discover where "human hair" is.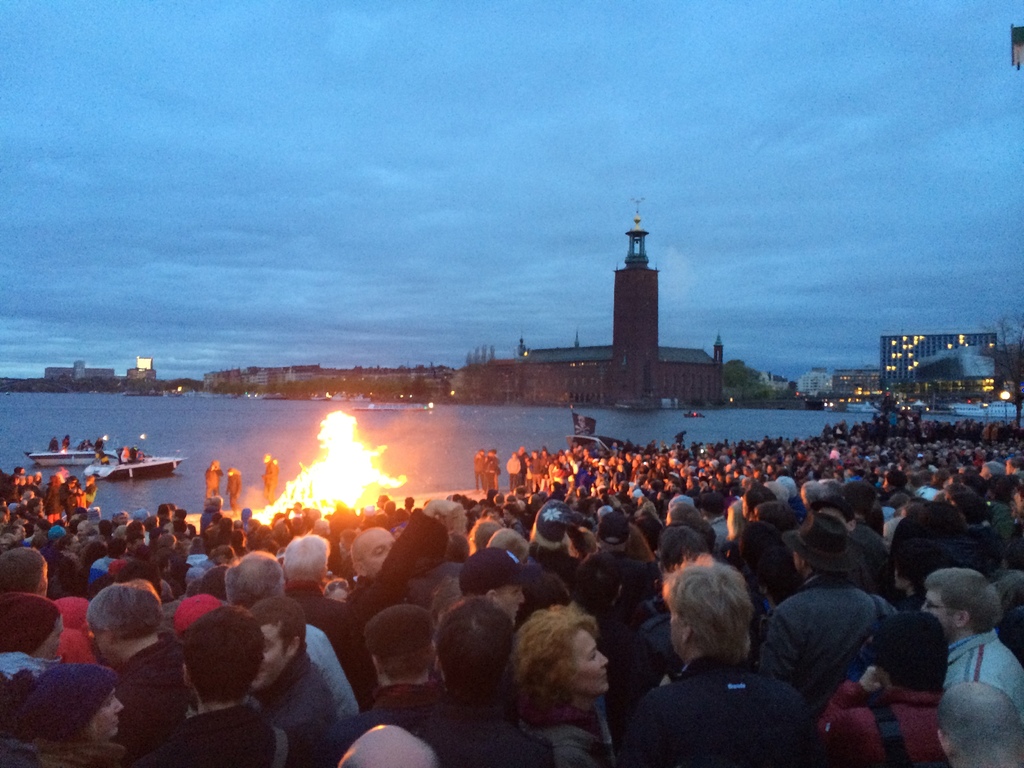
Discovered at x1=916, y1=557, x2=996, y2=639.
